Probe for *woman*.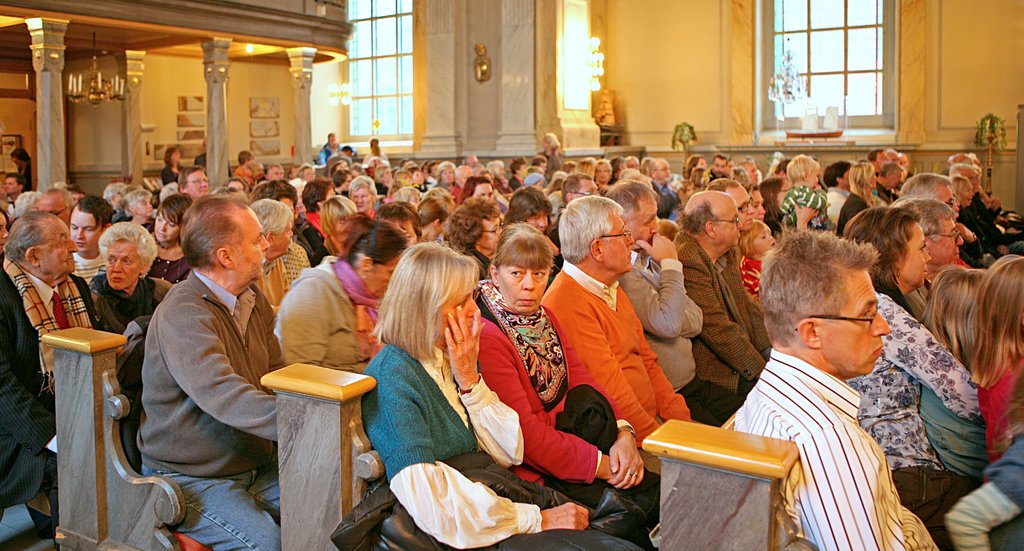
Probe result: (359,239,657,550).
